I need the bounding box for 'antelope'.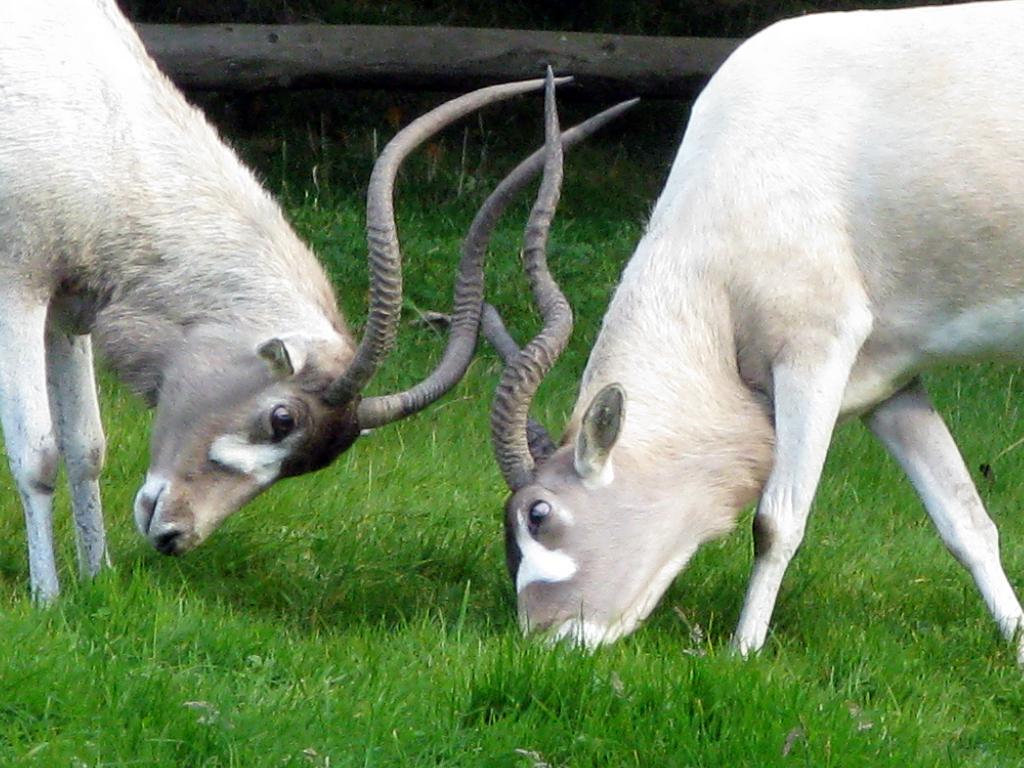
Here it is: 487 0 1023 666.
